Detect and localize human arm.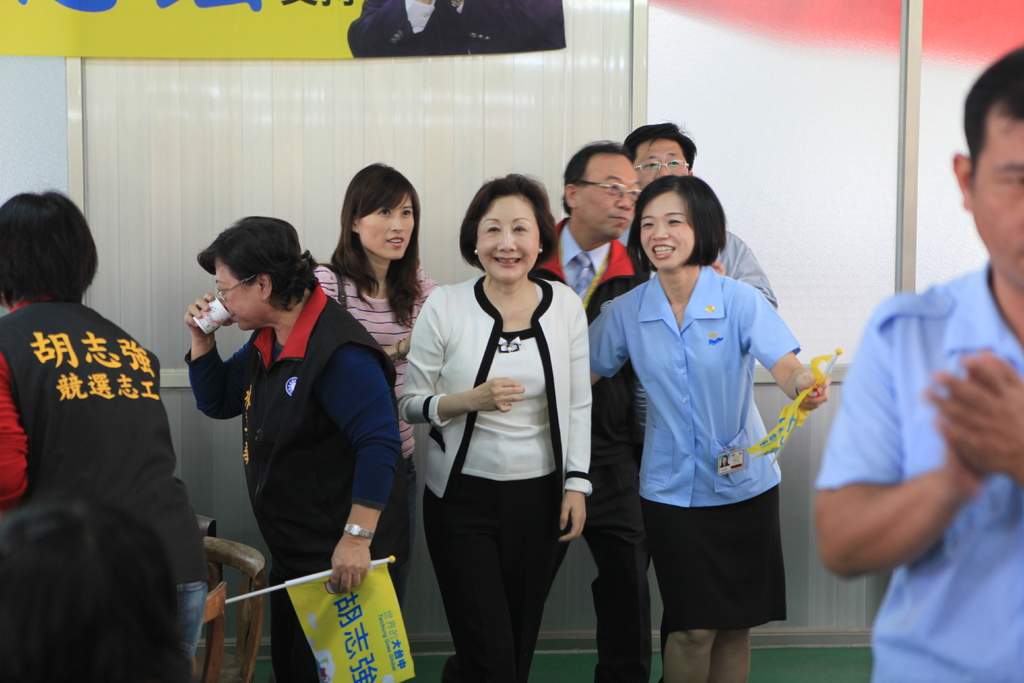
Localized at (left=717, top=231, right=780, bottom=314).
